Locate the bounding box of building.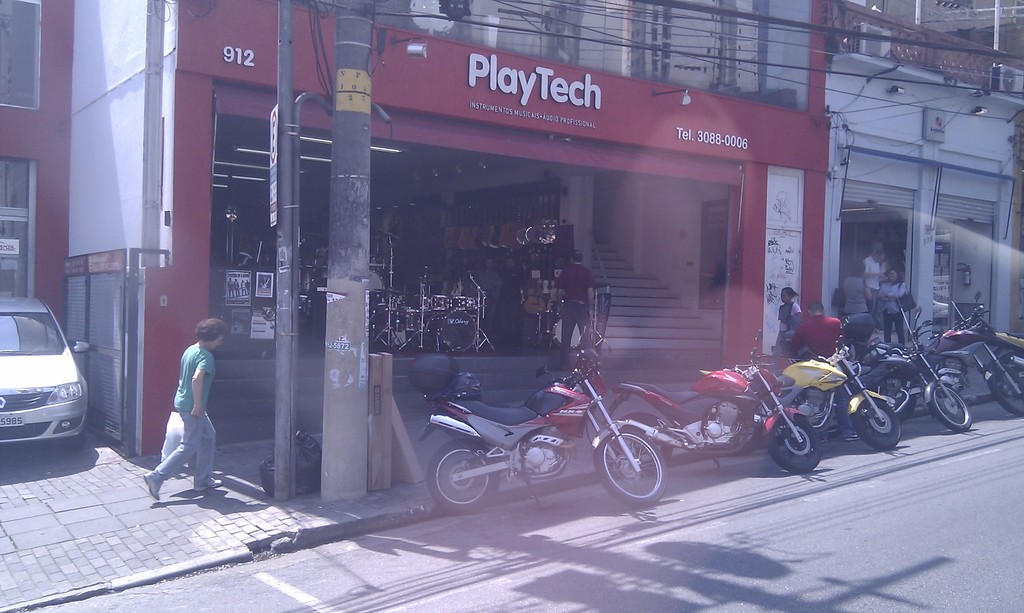
Bounding box: <box>826,0,1023,378</box>.
